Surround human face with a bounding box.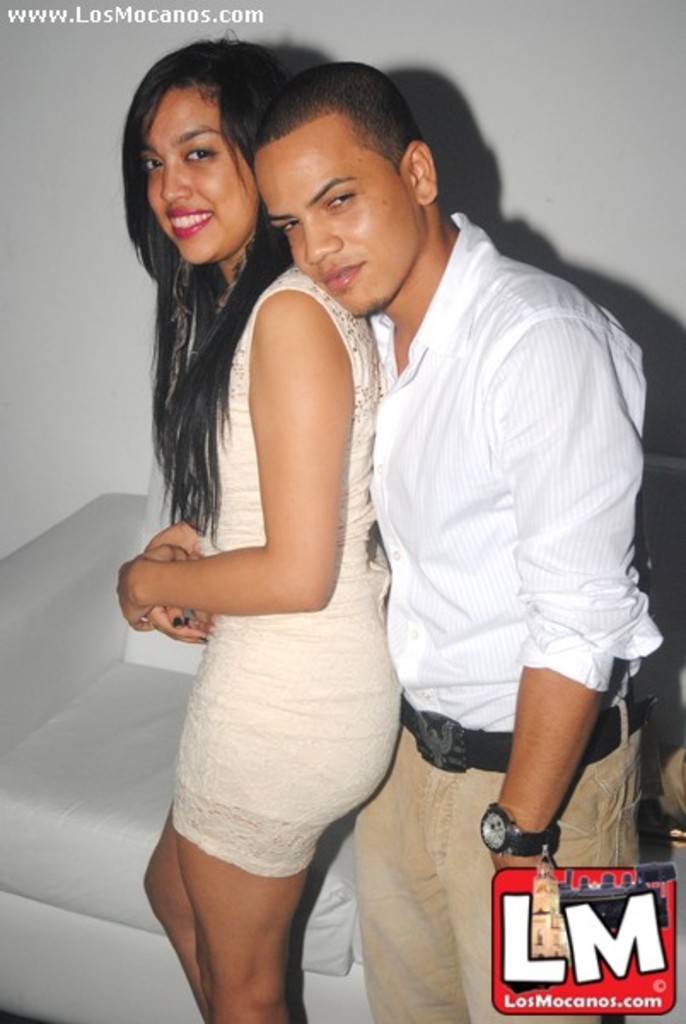
crop(256, 113, 418, 321).
